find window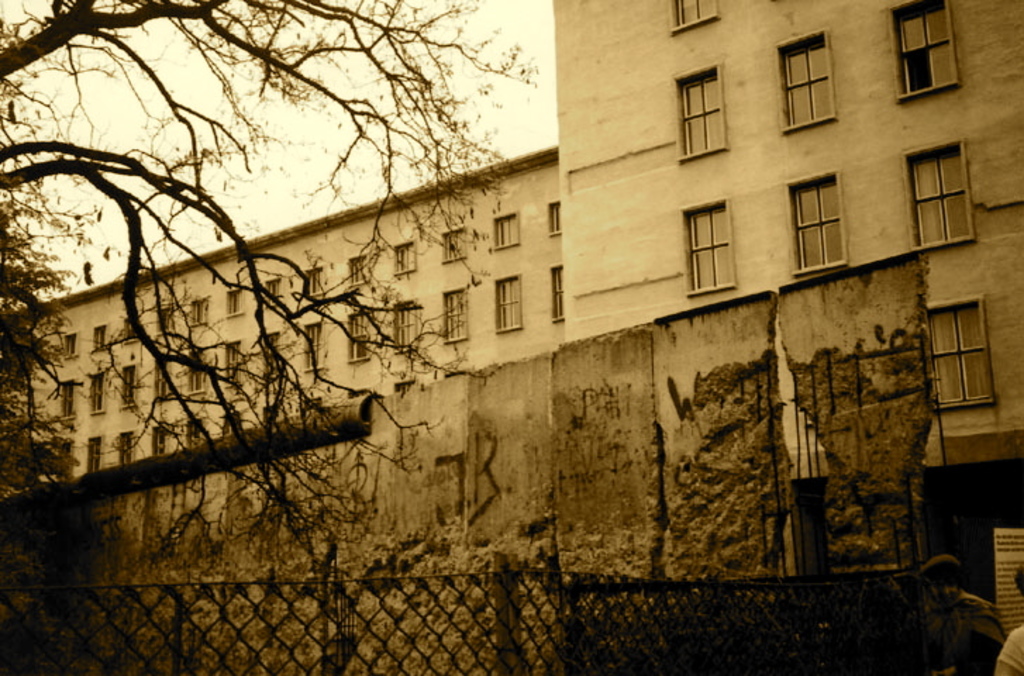
box(54, 323, 82, 362)
